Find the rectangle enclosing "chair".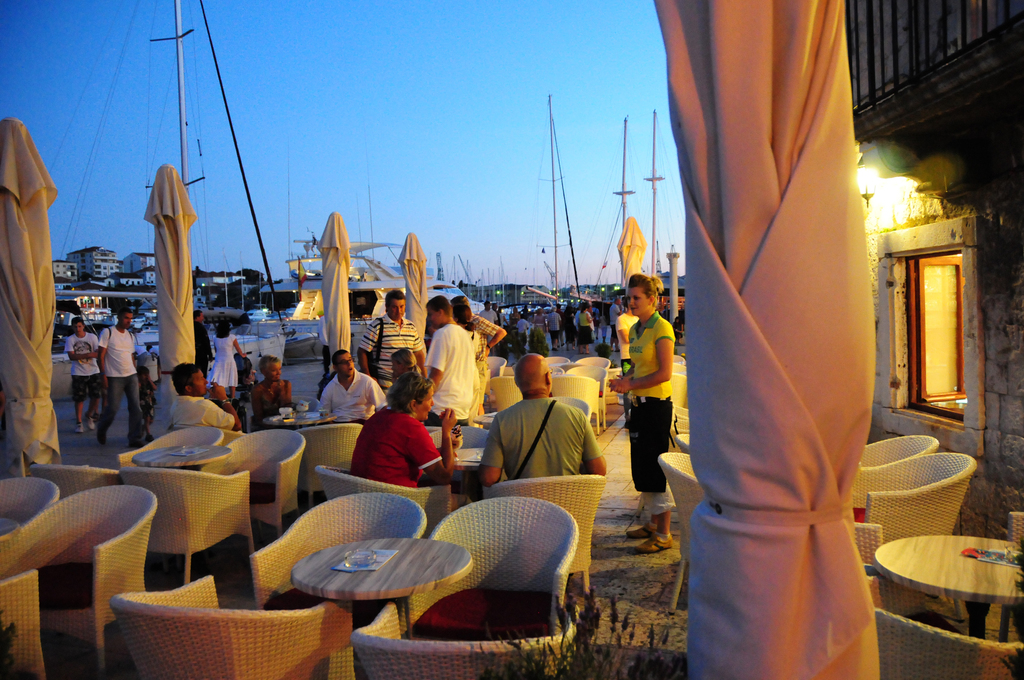
0/485/157/679.
